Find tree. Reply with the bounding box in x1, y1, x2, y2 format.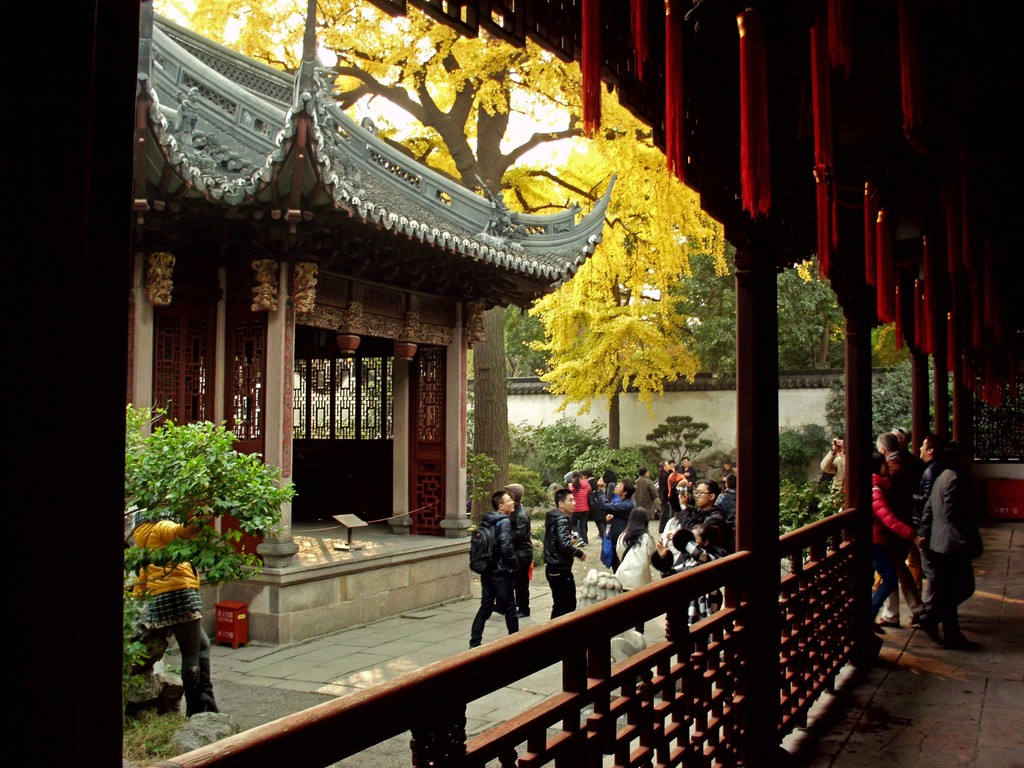
977, 375, 1023, 463.
